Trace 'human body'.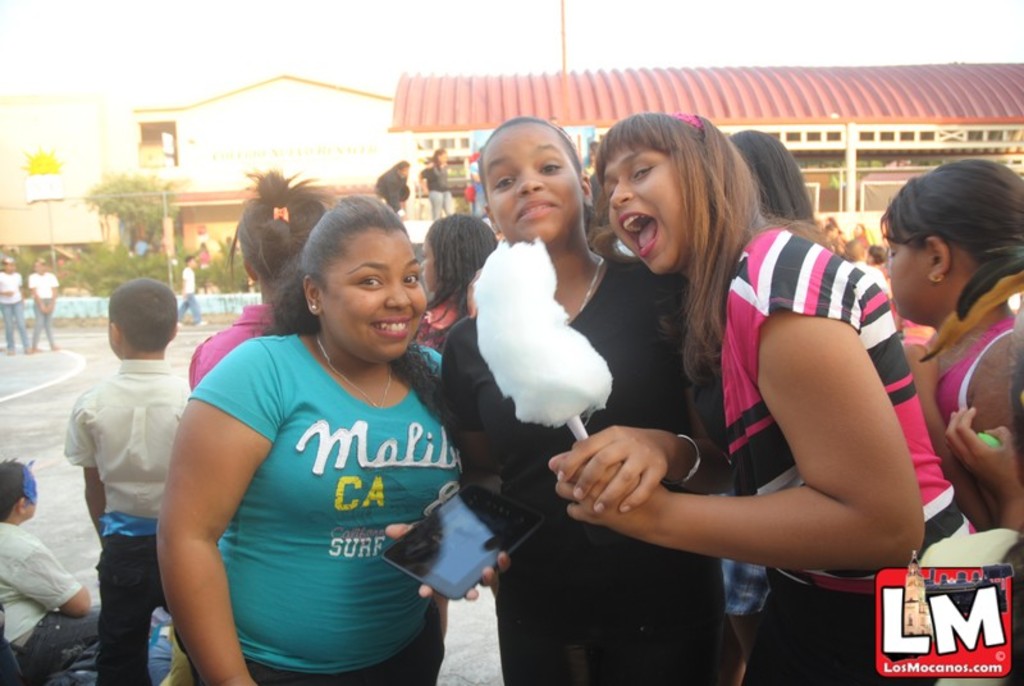
Traced to left=419, top=154, right=457, bottom=214.
